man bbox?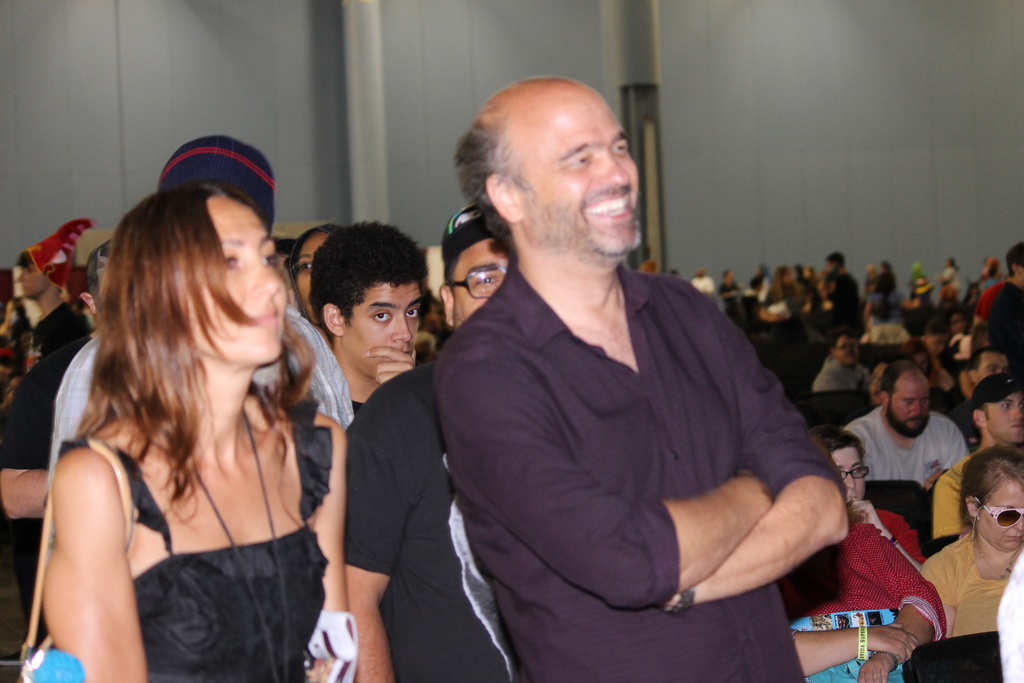
[left=367, top=94, right=870, bottom=674]
